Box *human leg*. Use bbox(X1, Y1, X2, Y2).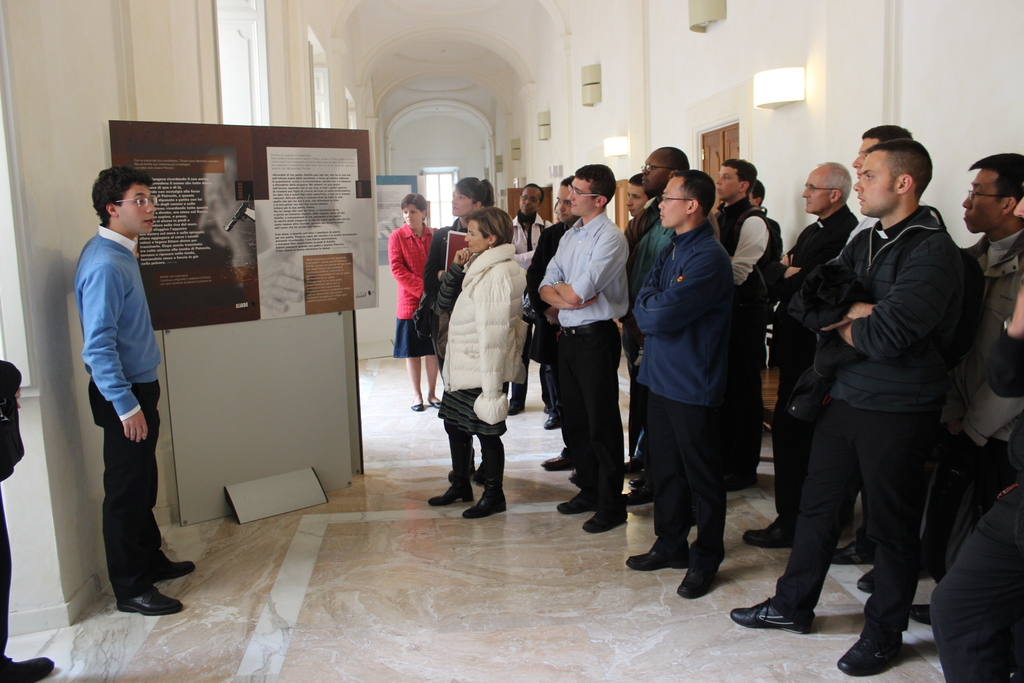
bbox(746, 354, 819, 543).
